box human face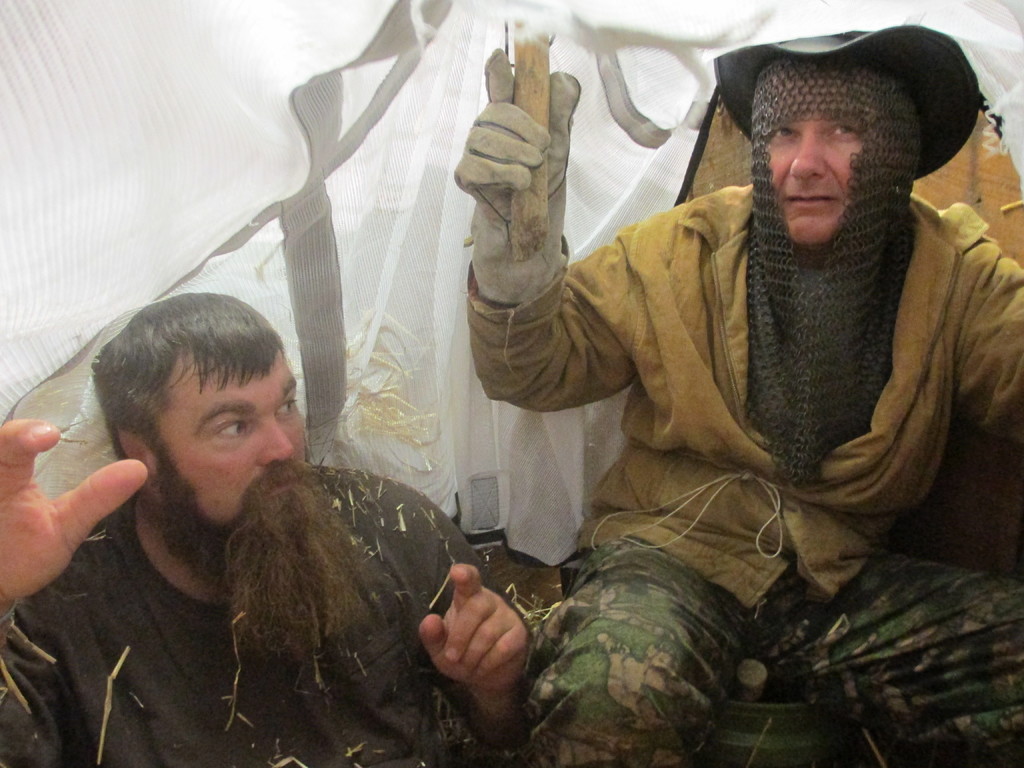
<bbox>755, 68, 891, 252</bbox>
